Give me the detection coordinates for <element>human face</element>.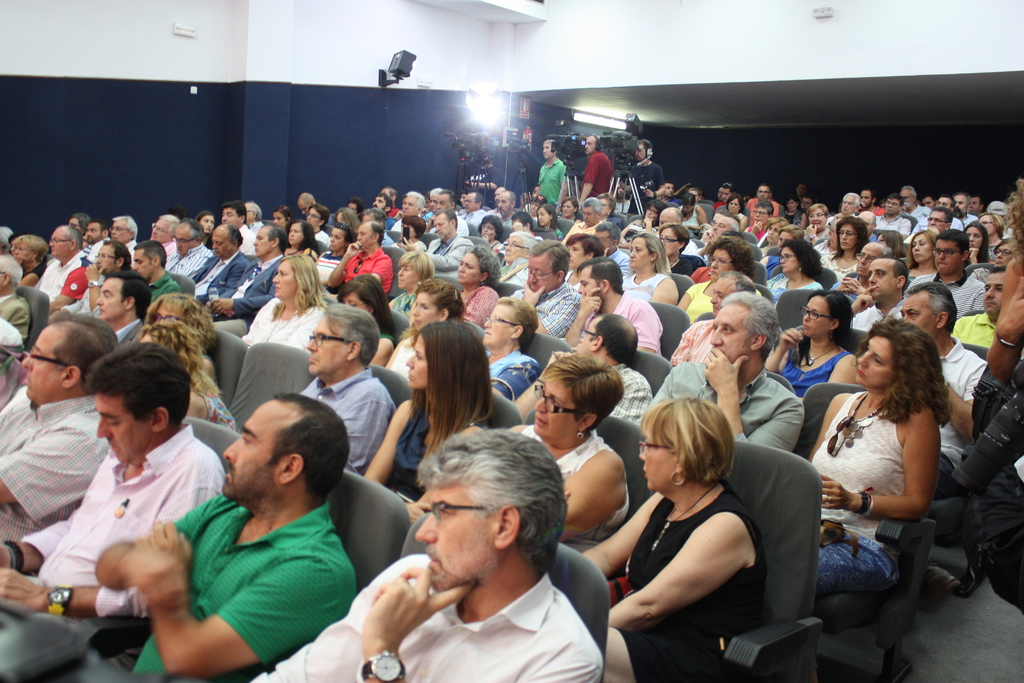
21, 322, 64, 402.
